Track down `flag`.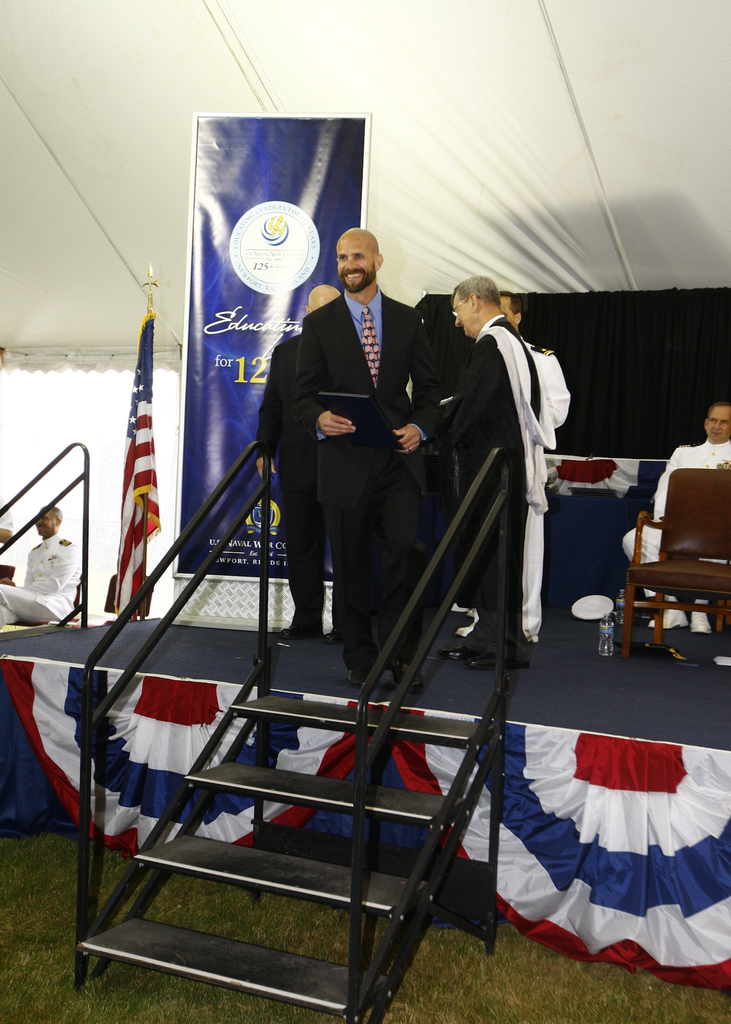
Tracked to [left=401, top=708, right=730, bottom=988].
